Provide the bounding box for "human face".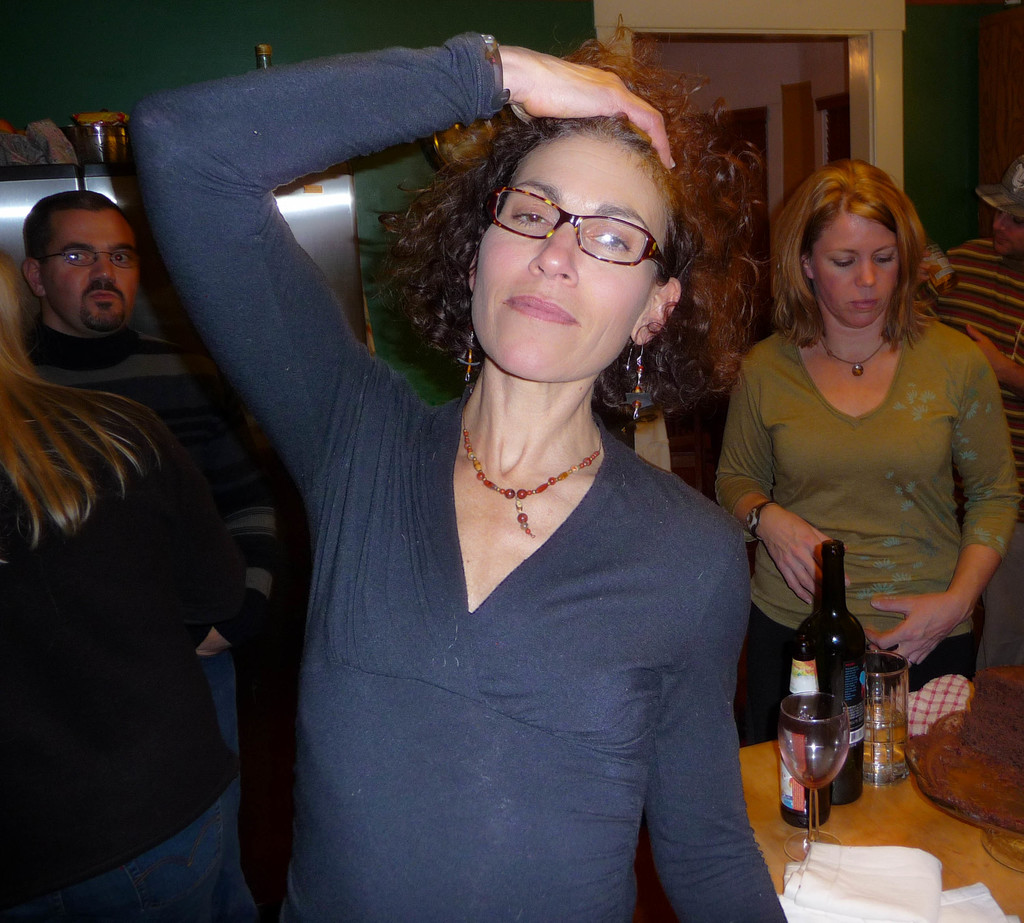
(x1=45, y1=205, x2=136, y2=330).
